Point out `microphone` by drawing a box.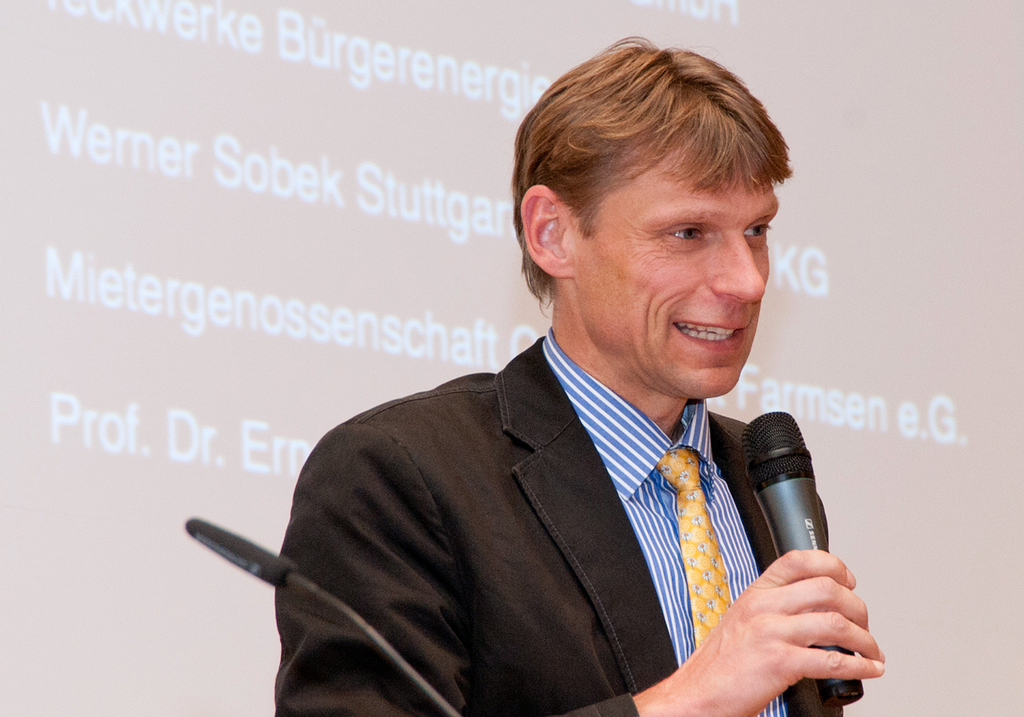
(x1=182, y1=515, x2=465, y2=716).
